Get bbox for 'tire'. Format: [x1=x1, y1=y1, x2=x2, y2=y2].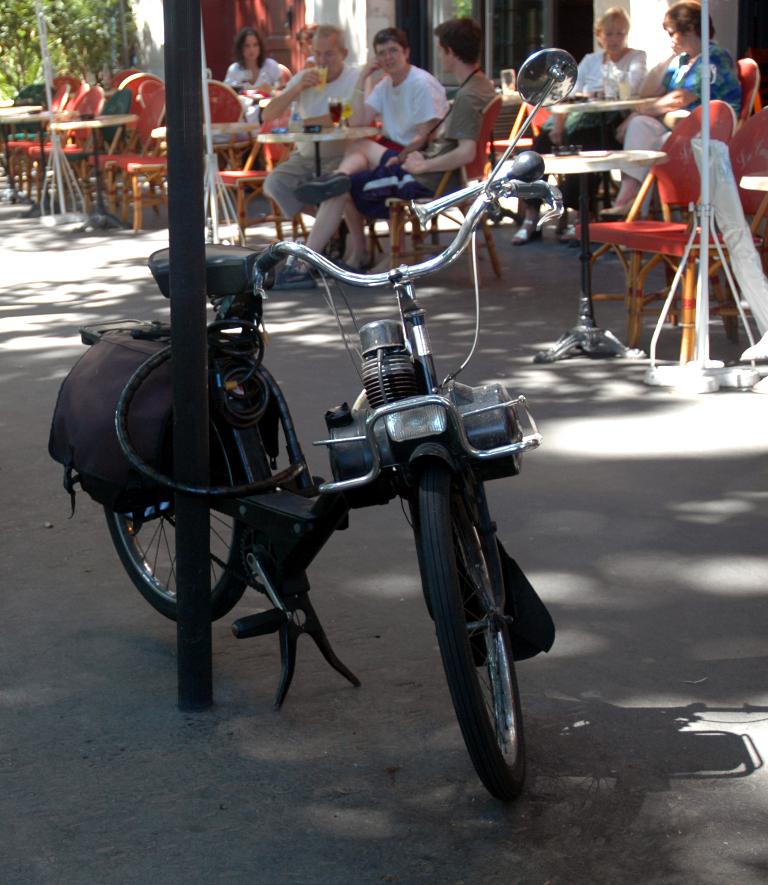
[x1=104, y1=391, x2=254, y2=621].
